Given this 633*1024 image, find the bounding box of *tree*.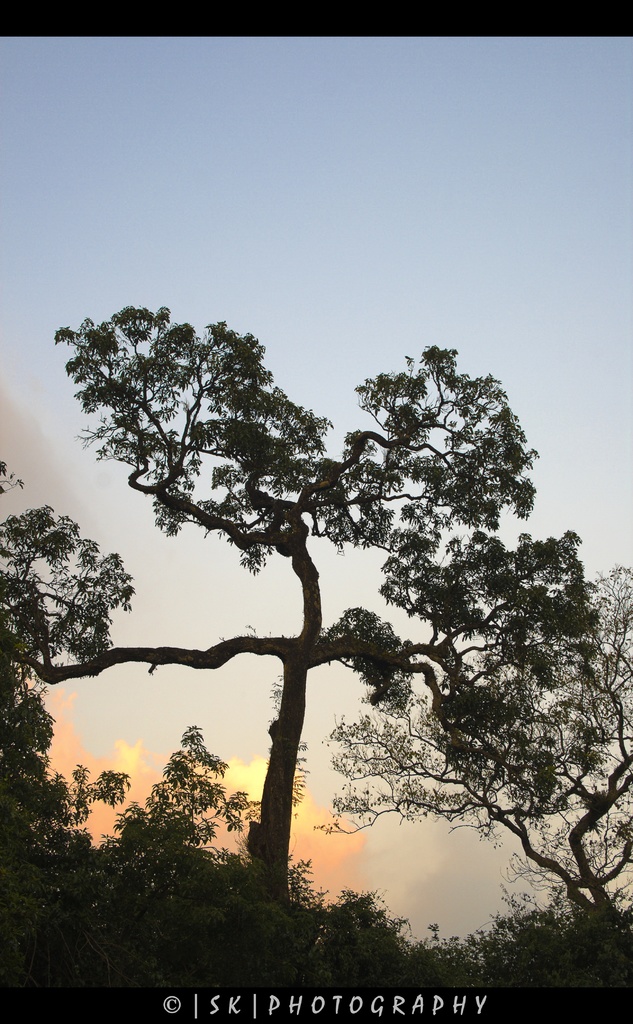
[320, 555, 632, 1023].
